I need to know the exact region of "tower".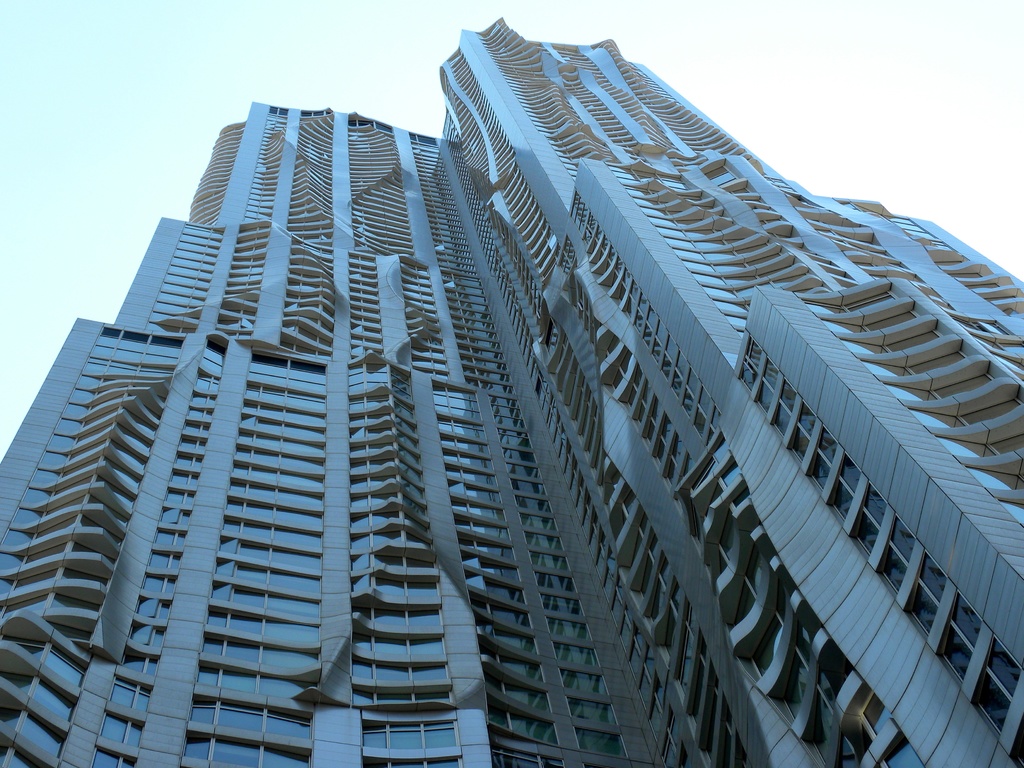
Region: [left=13, top=0, right=986, bottom=715].
